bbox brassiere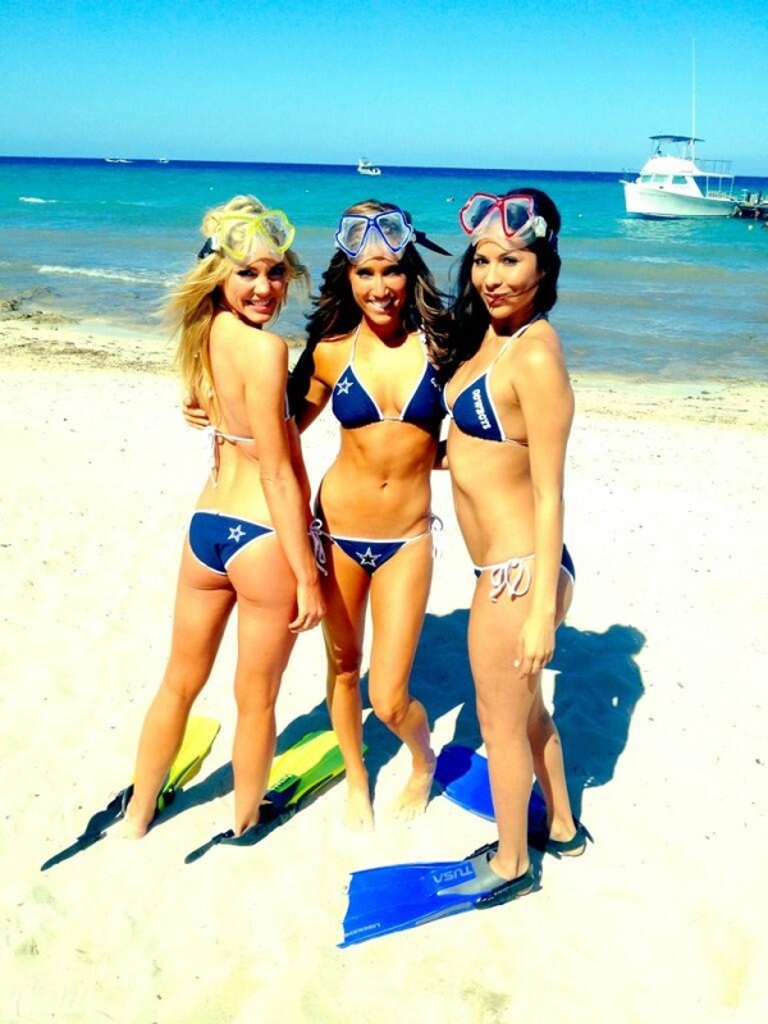
box(431, 314, 539, 448)
